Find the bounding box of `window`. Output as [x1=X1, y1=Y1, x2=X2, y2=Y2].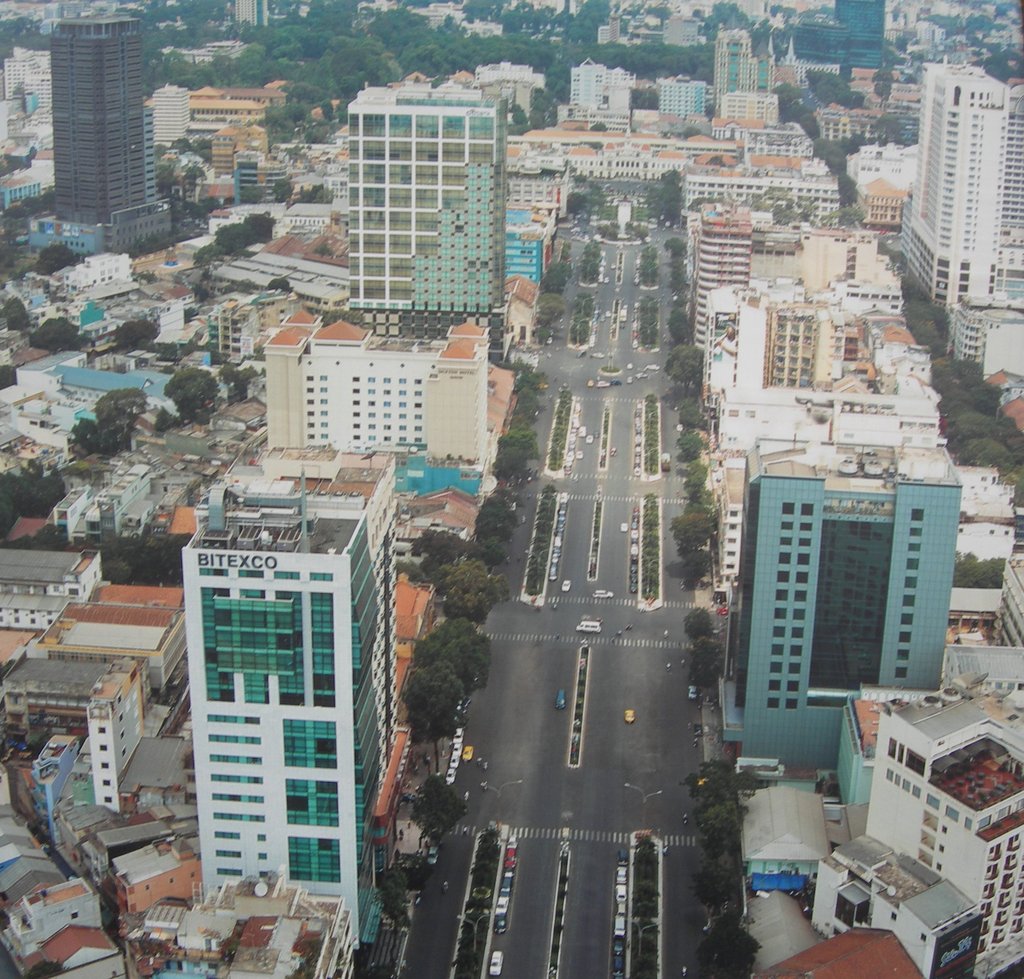
[x1=783, y1=523, x2=793, y2=530].
